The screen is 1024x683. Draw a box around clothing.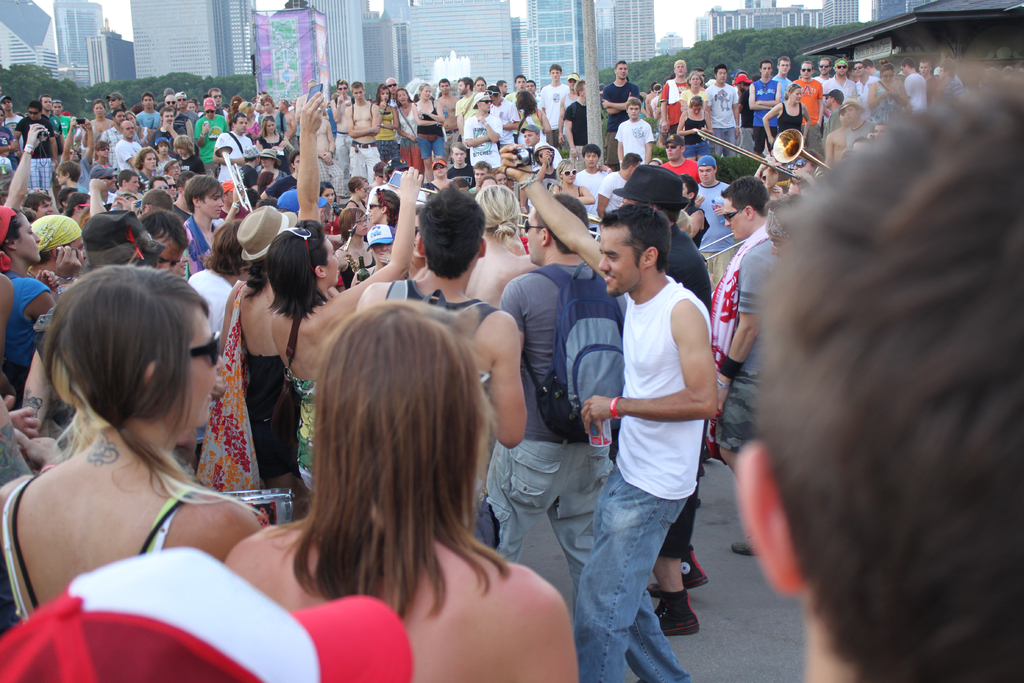
[x1=701, y1=174, x2=730, y2=258].
